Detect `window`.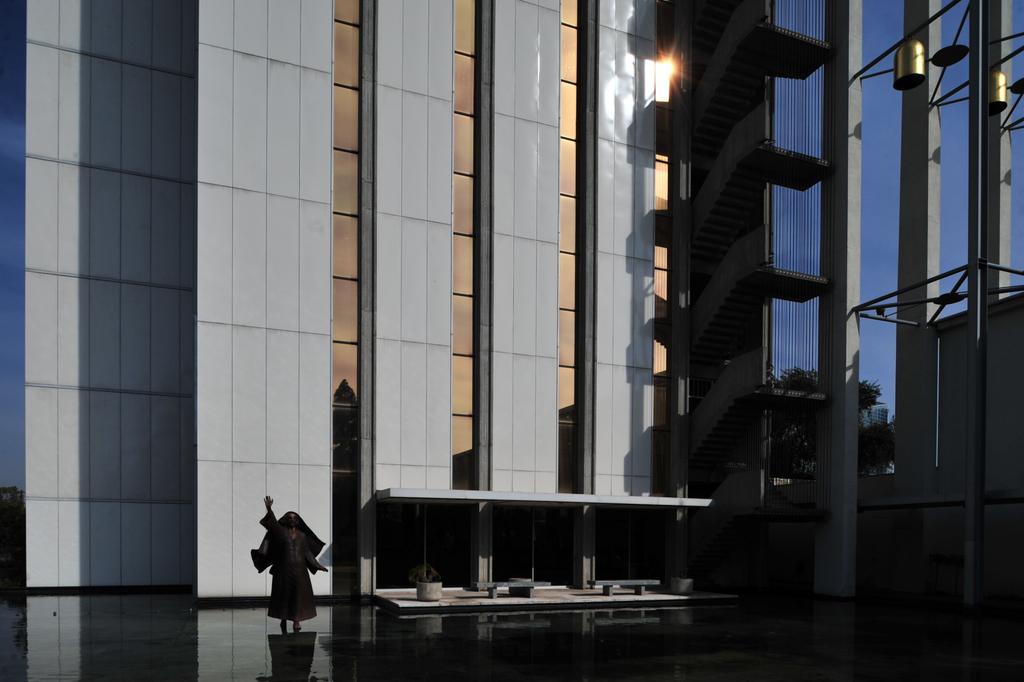
Detected at (x1=654, y1=0, x2=674, y2=499).
